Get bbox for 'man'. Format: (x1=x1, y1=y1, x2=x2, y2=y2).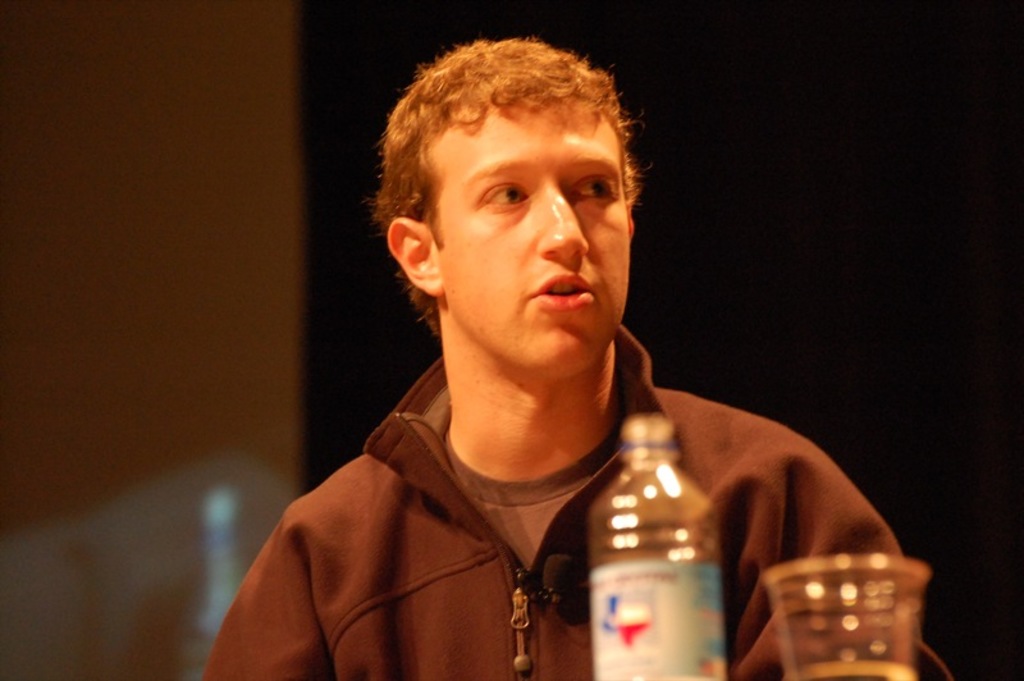
(x1=200, y1=38, x2=950, y2=680).
